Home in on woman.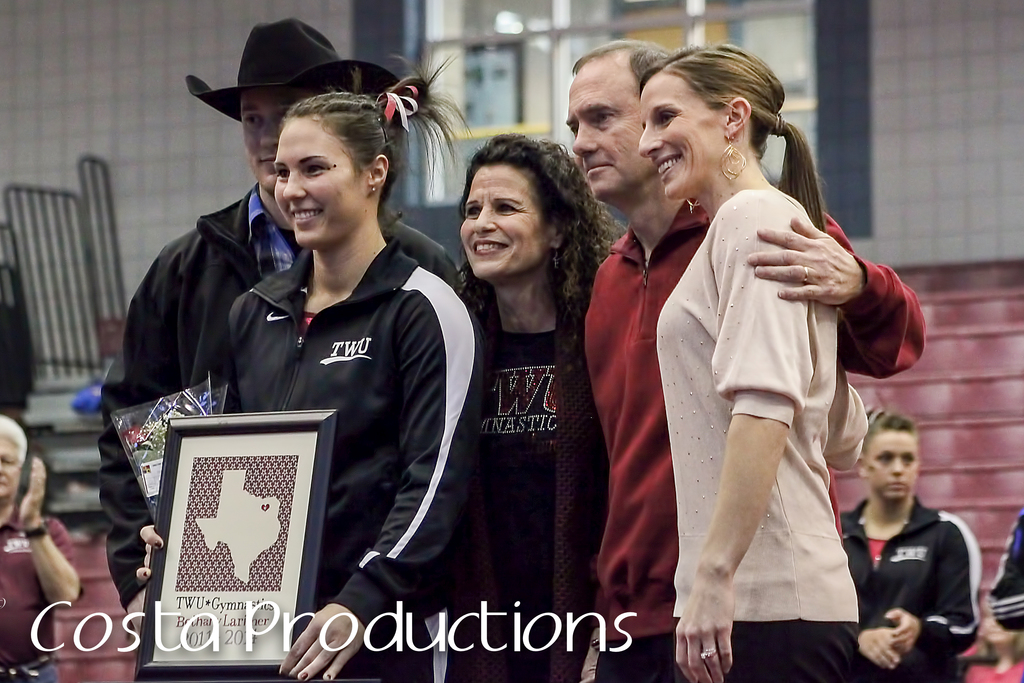
Homed in at locate(415, 117, 633, 665).
